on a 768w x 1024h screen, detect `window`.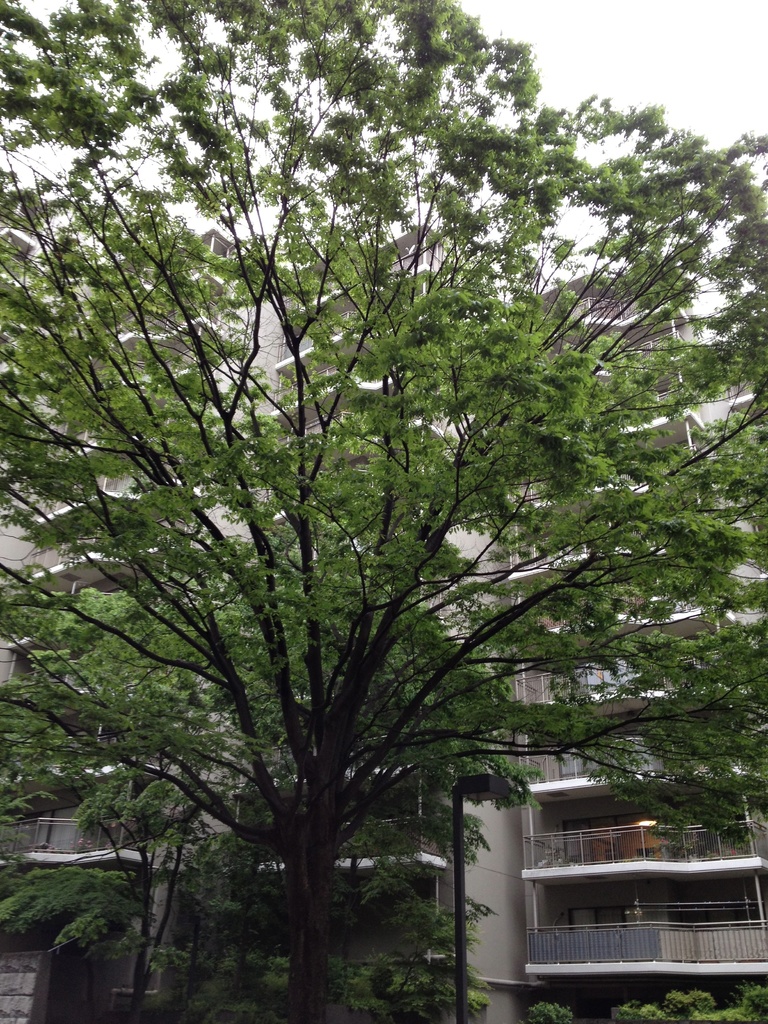
[555,737,598,776].
